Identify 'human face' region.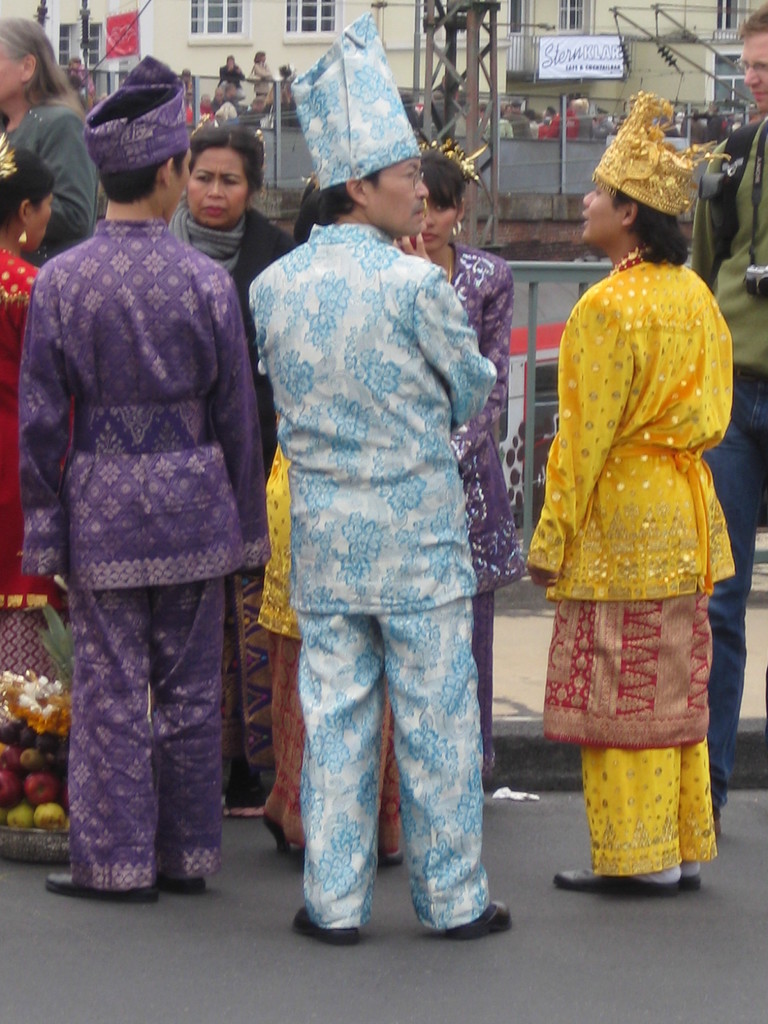
Region: locate(24, 197, 48, 259).
